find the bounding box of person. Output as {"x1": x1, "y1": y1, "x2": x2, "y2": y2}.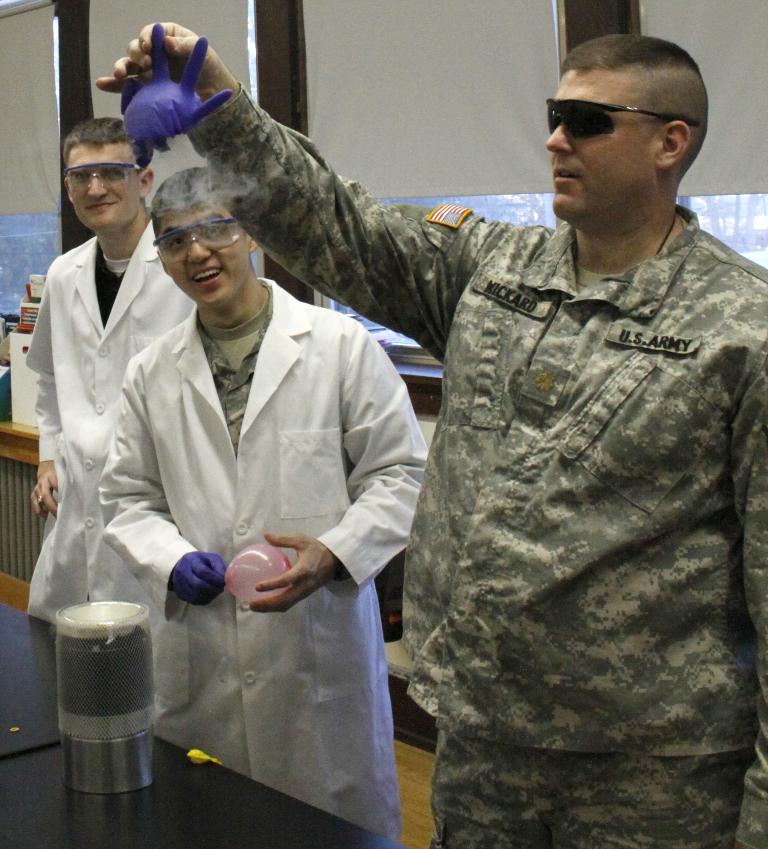
{"x1": 13, "y1": 112, "x2": 245, "y2": 741}.
